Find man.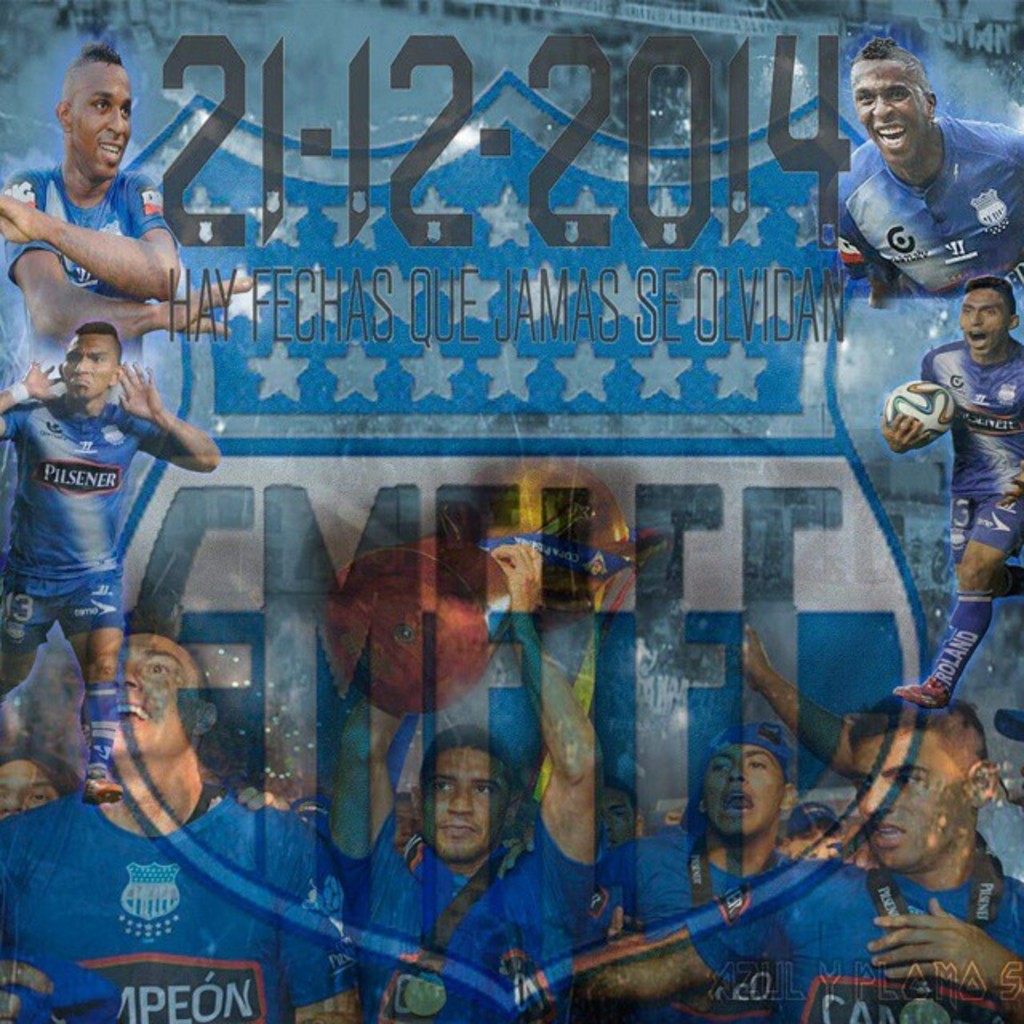
<bbox>598, 720, 814, 933</bbox>.
